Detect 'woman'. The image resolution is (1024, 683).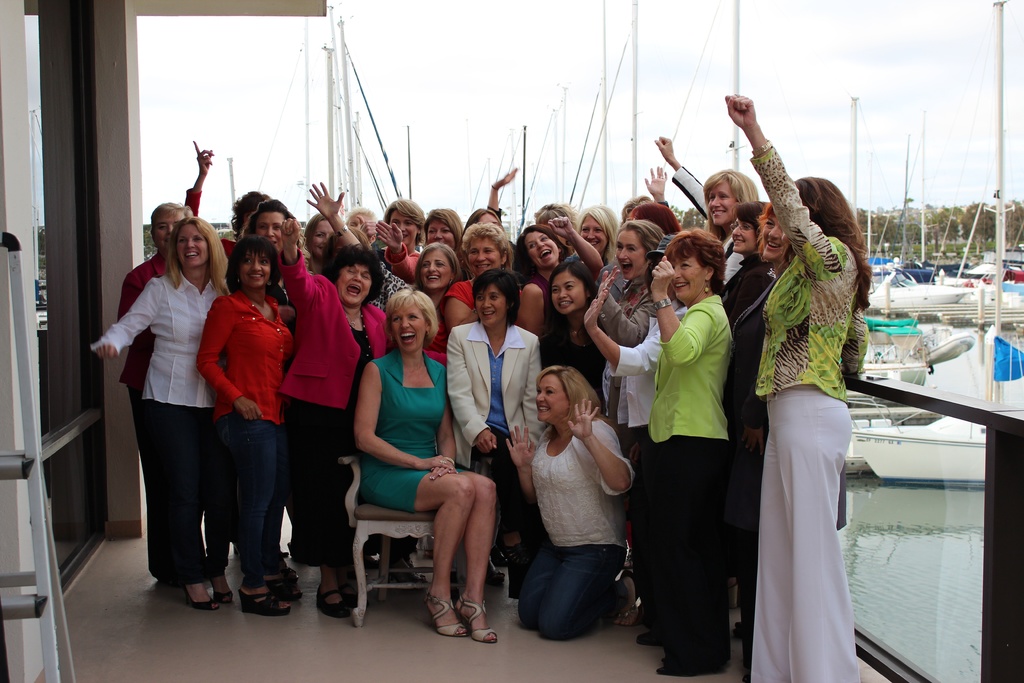
(x1=339, y1=202, x2=383, y2=243).
